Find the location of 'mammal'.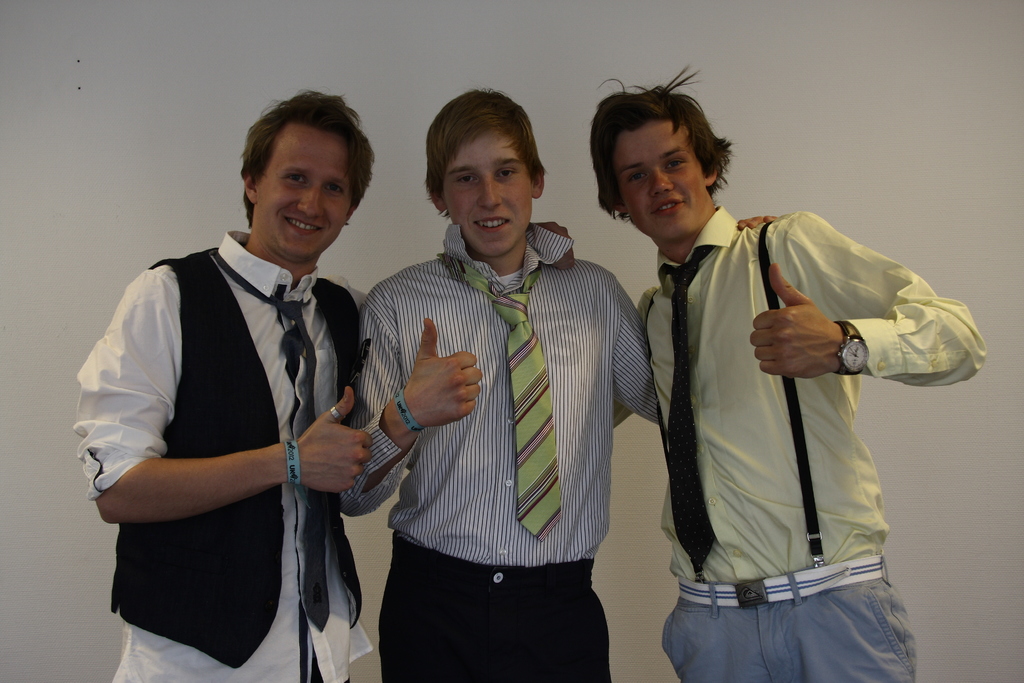
Location: rect(335, 79, 781, 682).
